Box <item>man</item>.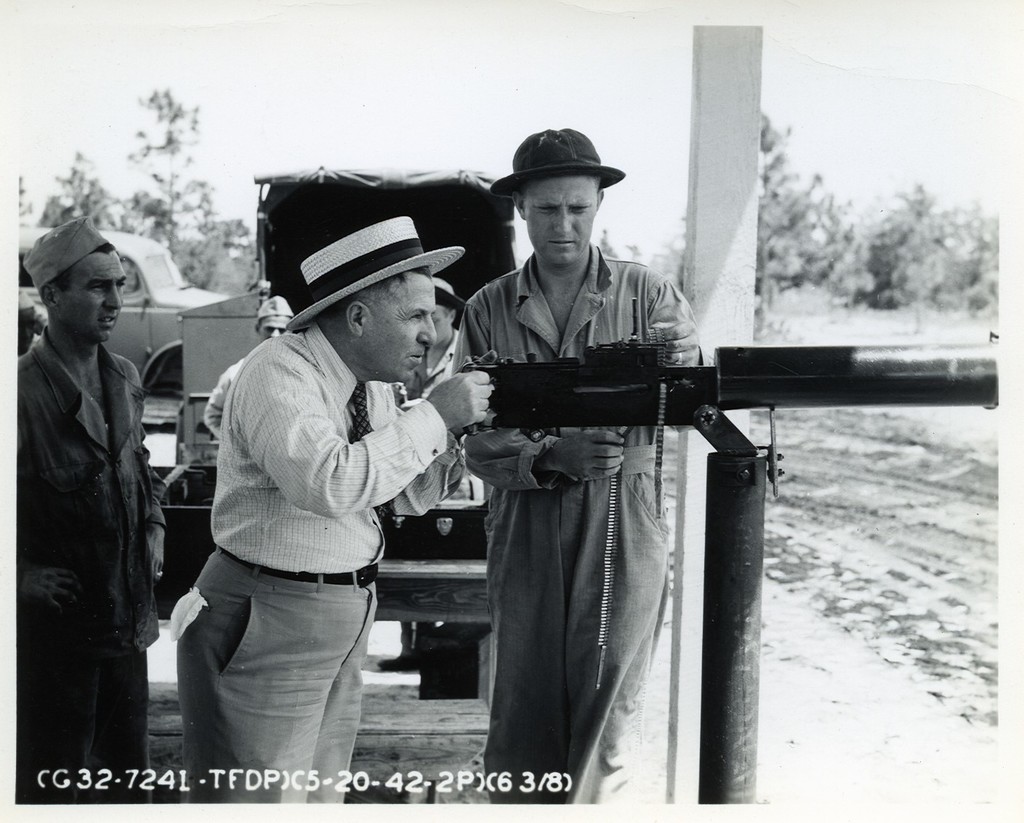
box(203, 297, 295, 437).
